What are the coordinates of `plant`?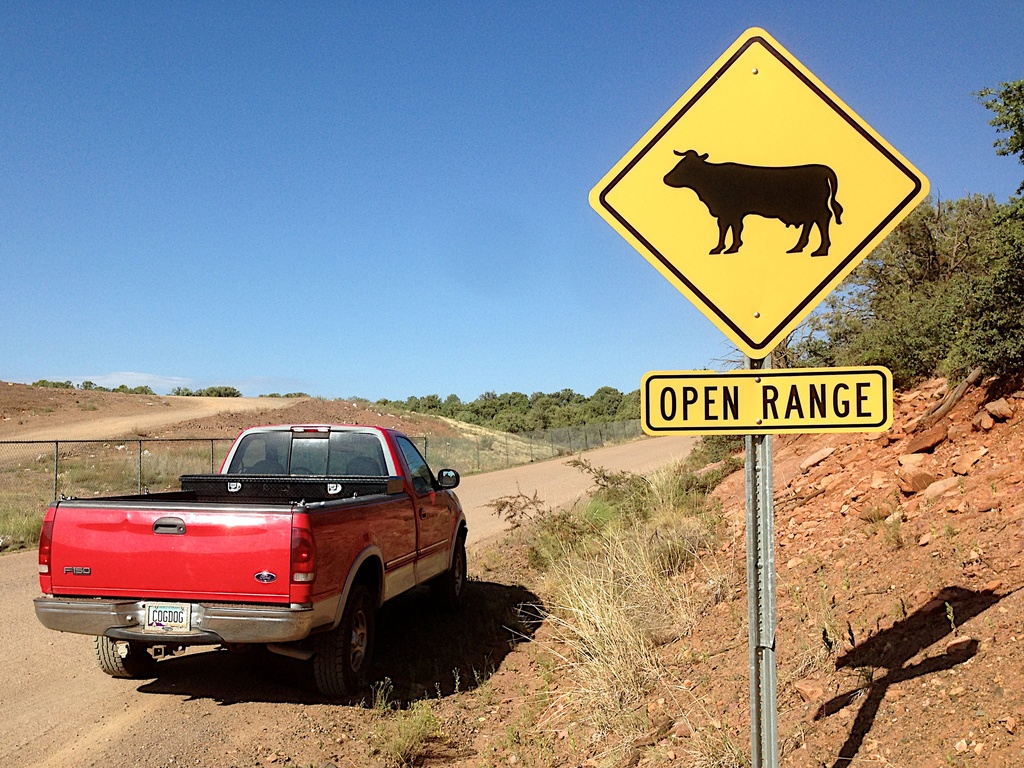
(left=490, top=569, right=693, bottom=767).
